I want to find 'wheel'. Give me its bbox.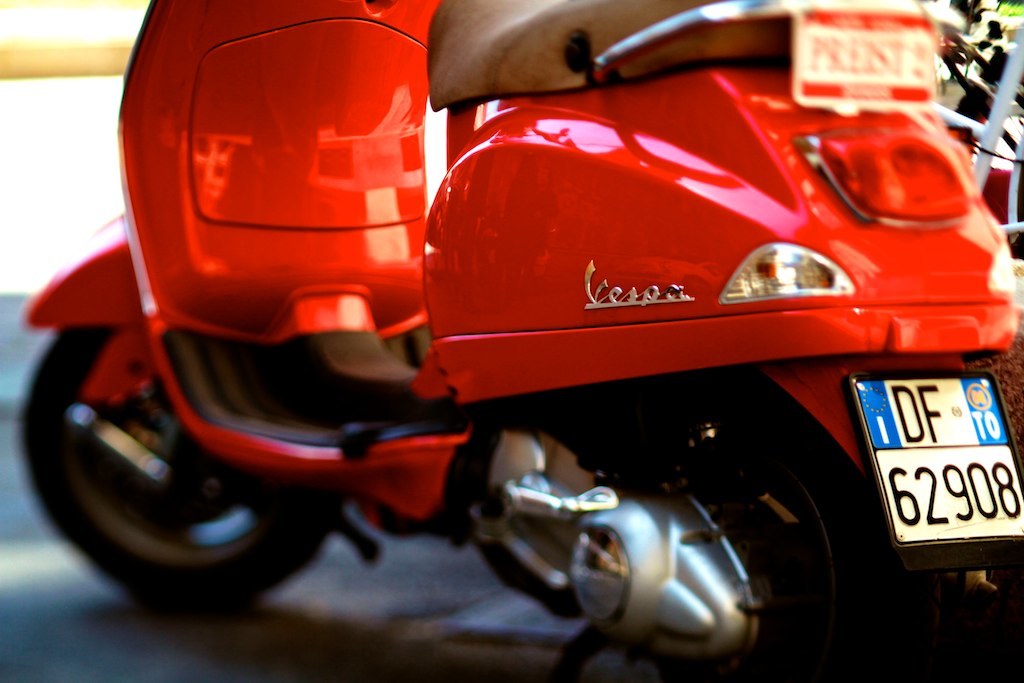
box(7, 313, 342, 609).
